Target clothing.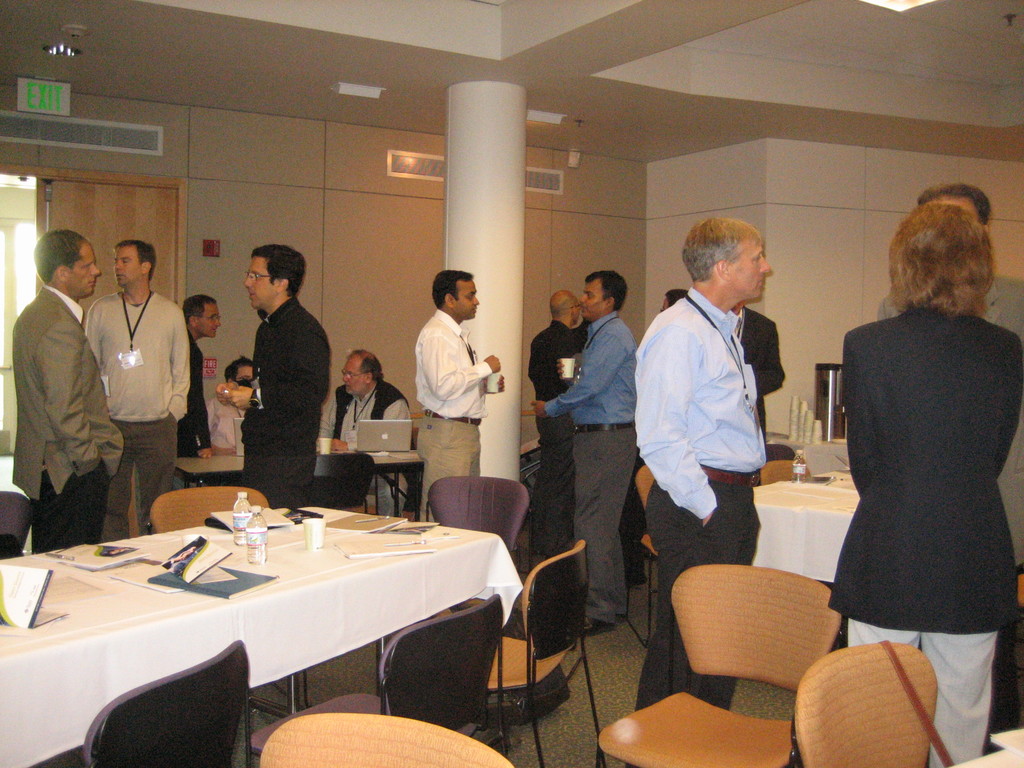
Target region: bbox=(732, 305, 787, 443).
